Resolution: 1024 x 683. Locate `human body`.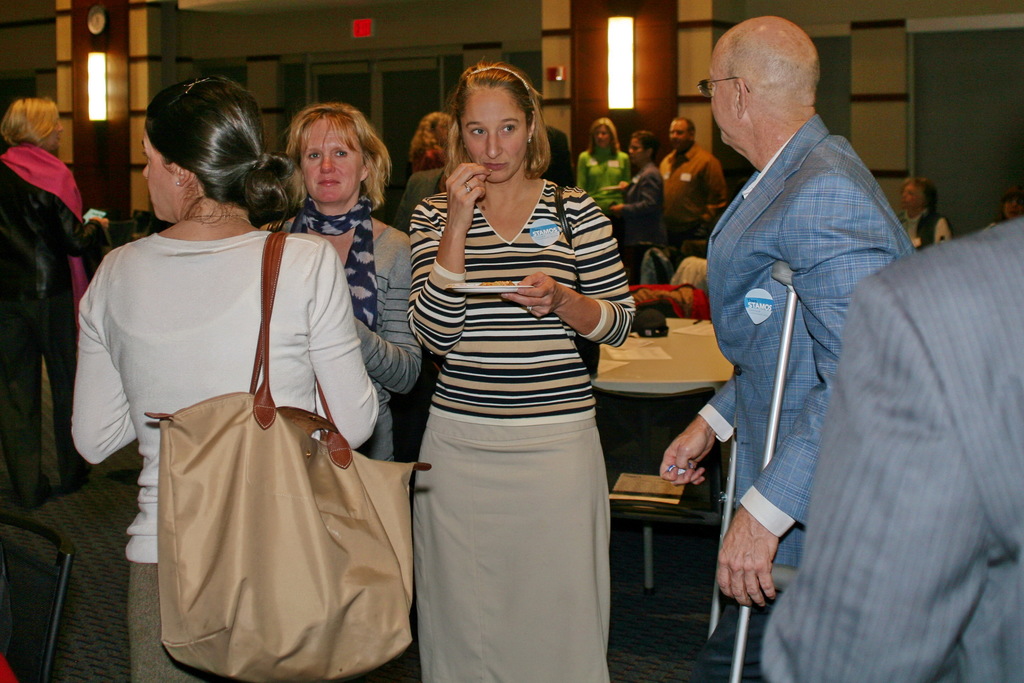
{"left": 575, "top": 115, "right": 624, "bottom": 208}.
